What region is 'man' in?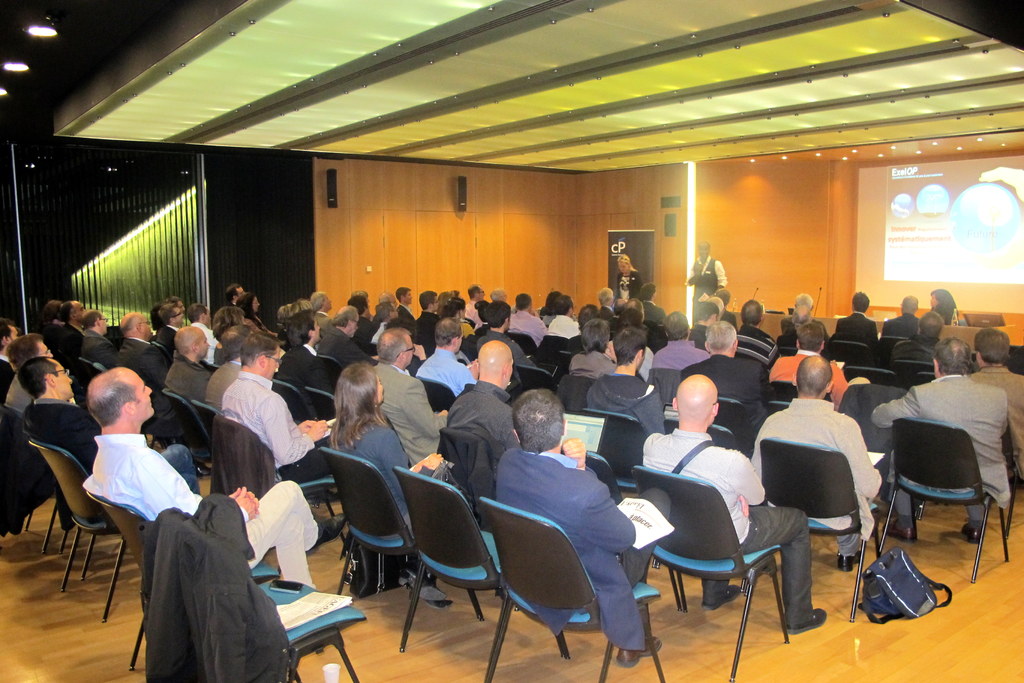
box(612, 298, 627, 315).
